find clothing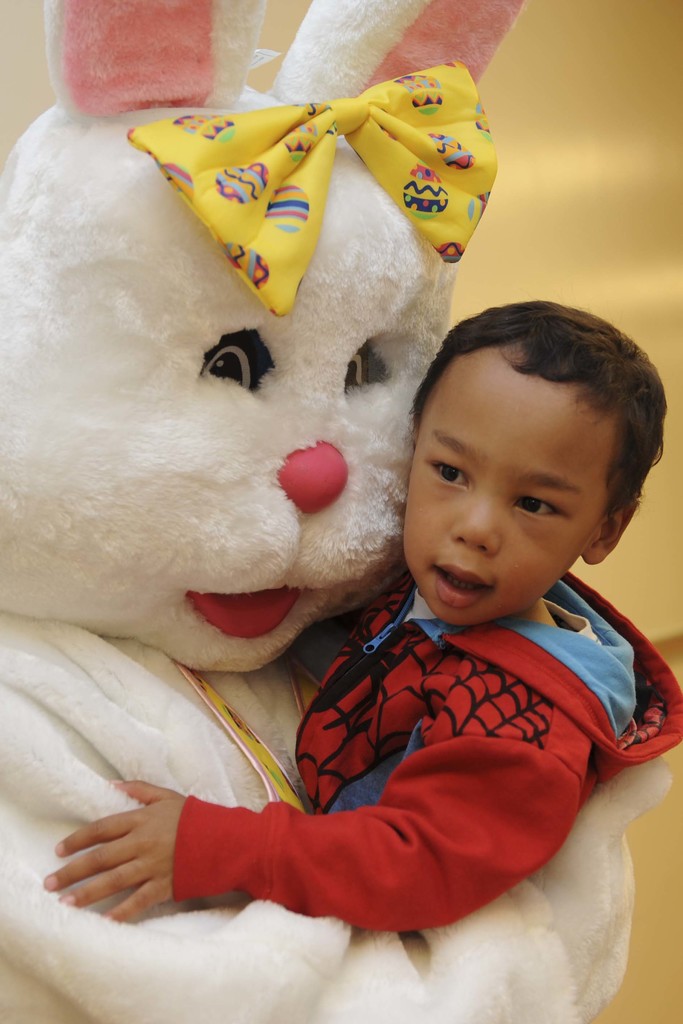
(left=122, top=560, right=652, bottom=948)
